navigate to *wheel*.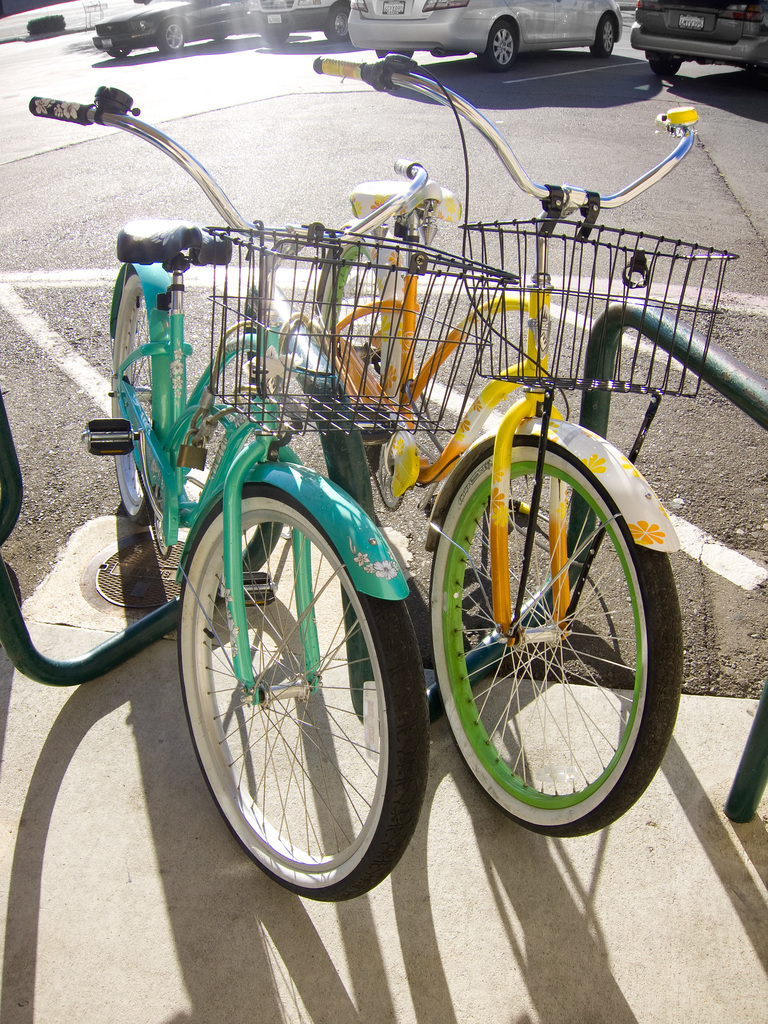
Navigation target: (327,3,352,41).
